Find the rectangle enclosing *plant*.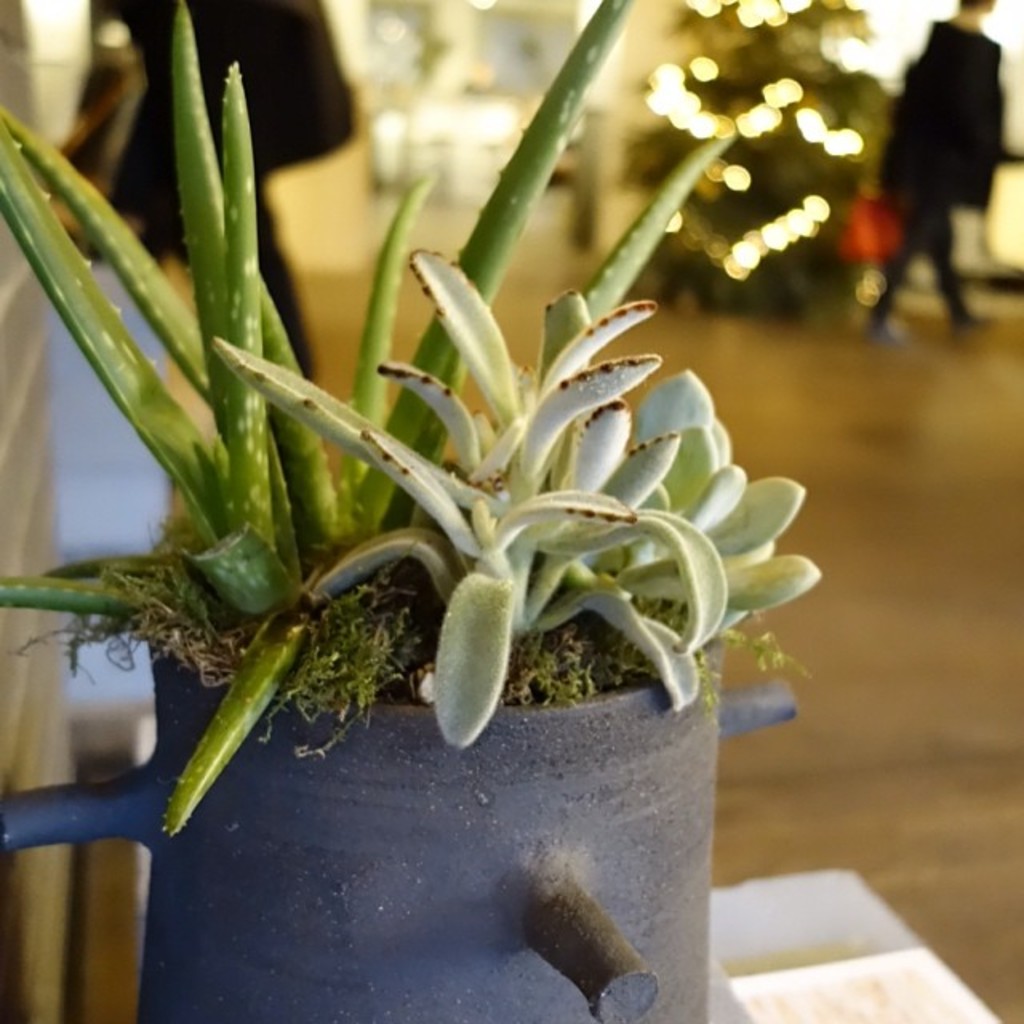
x1=0 y1=0 x2=736 y2=835.
